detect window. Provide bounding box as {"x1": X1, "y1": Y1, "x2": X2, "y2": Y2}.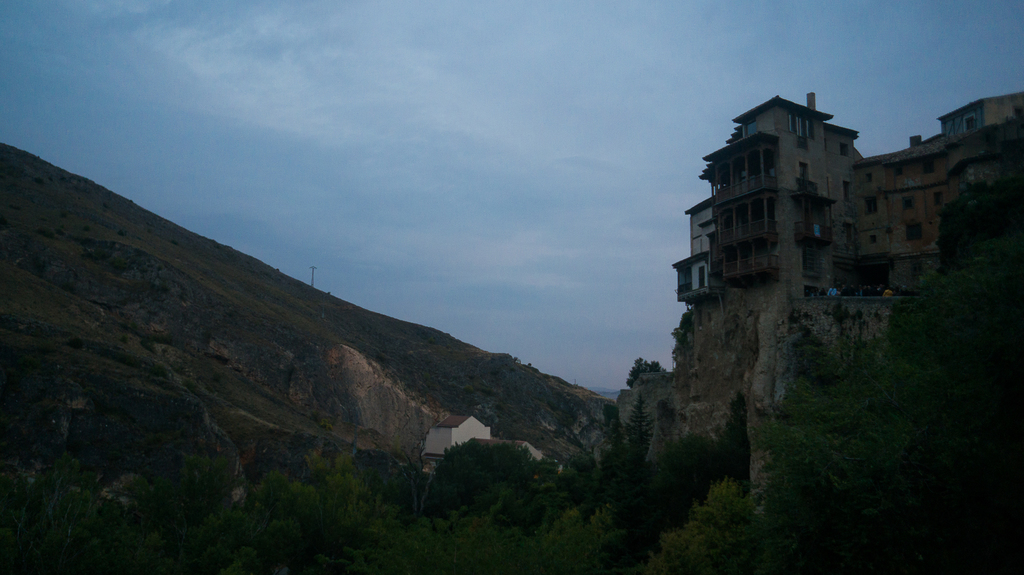
{"x1": 904, "y1": 193, "x2": 915, "y2": 210}.
